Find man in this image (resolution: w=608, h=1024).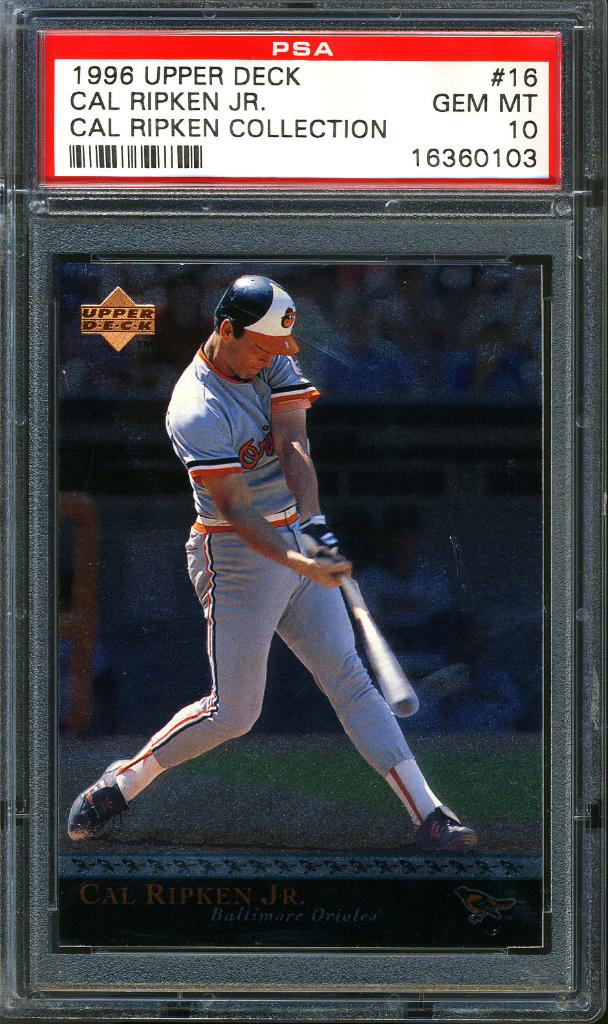
detection(103, 286, 459, 862).
